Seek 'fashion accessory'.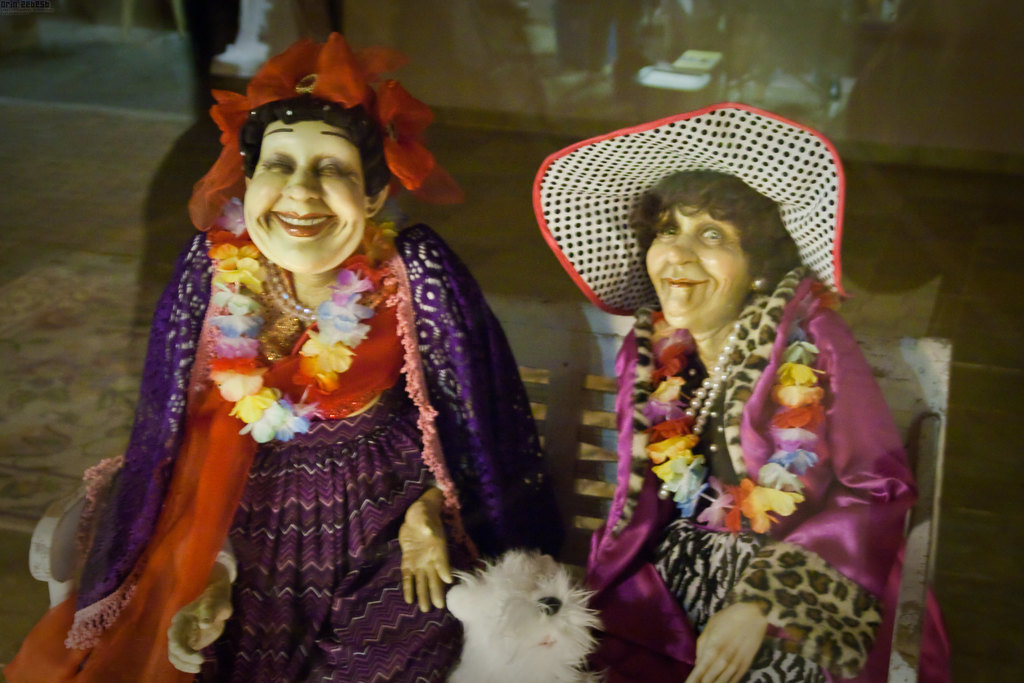
(x1=180, y1=31, x2=462, y2=242).
